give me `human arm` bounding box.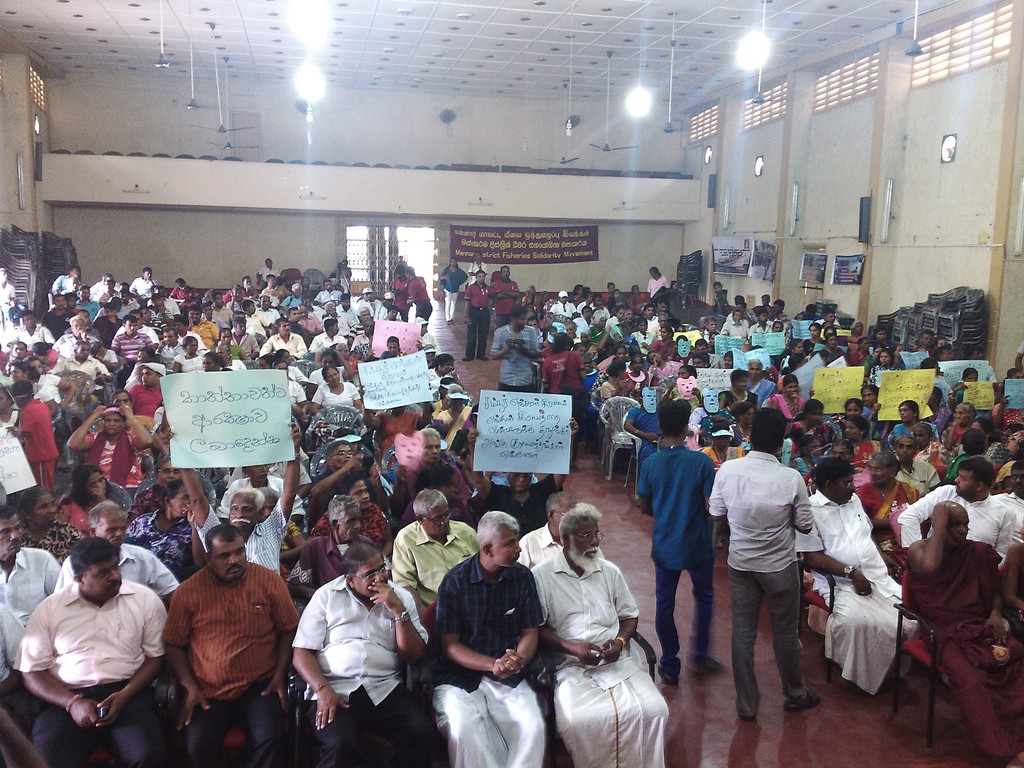
{"x1": 99, "y1": 590, "x2": 170, "y2": 733}.
